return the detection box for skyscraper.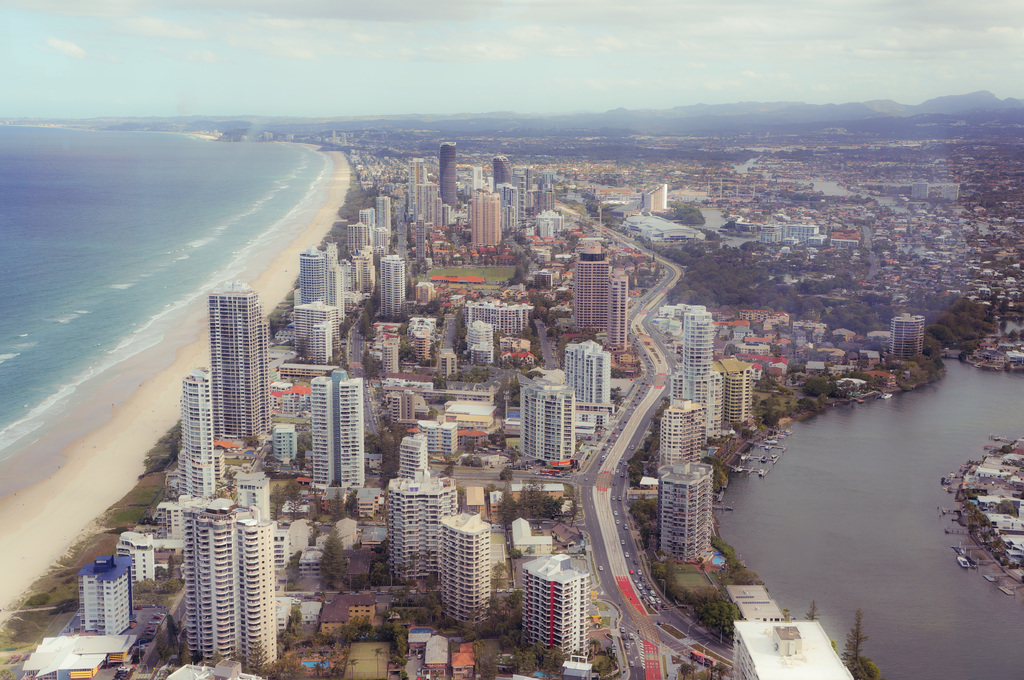
(left=671, top=311, right=719, bottom=439).
